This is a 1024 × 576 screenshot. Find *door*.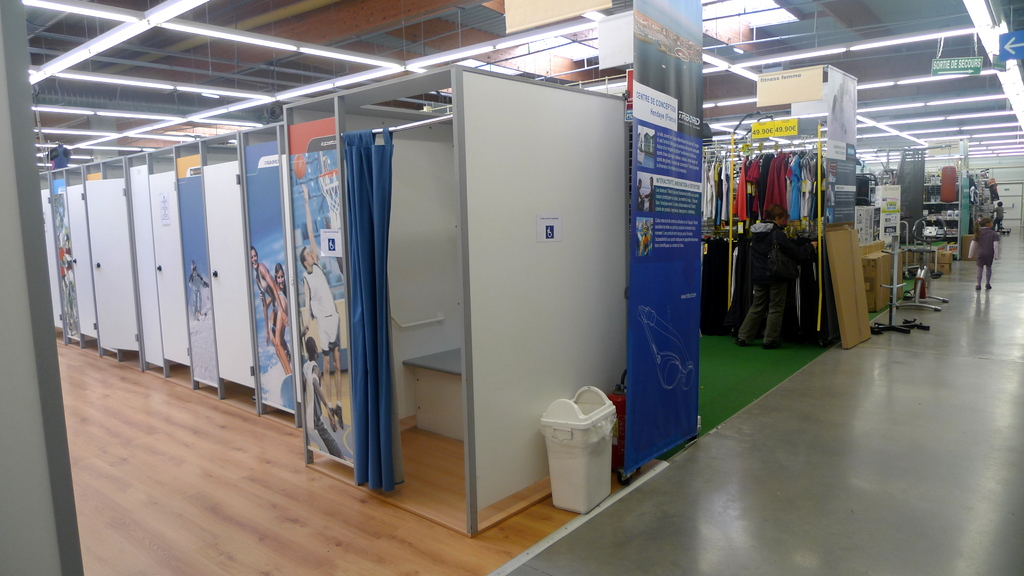
Bounding box: left=65, top=180, right=104, bottom=346.
